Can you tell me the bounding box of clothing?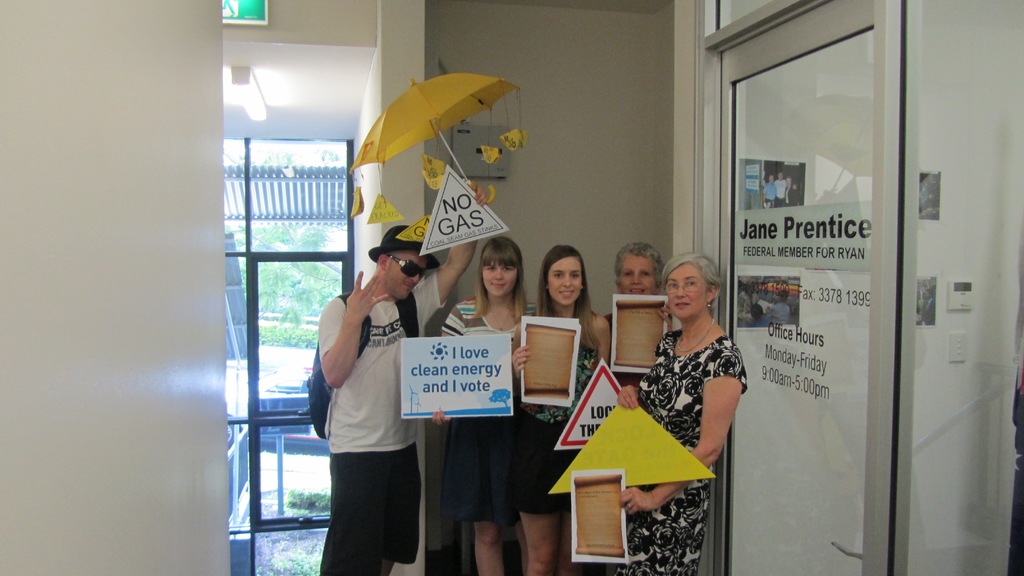
detection(920, 297, 936, 324).
